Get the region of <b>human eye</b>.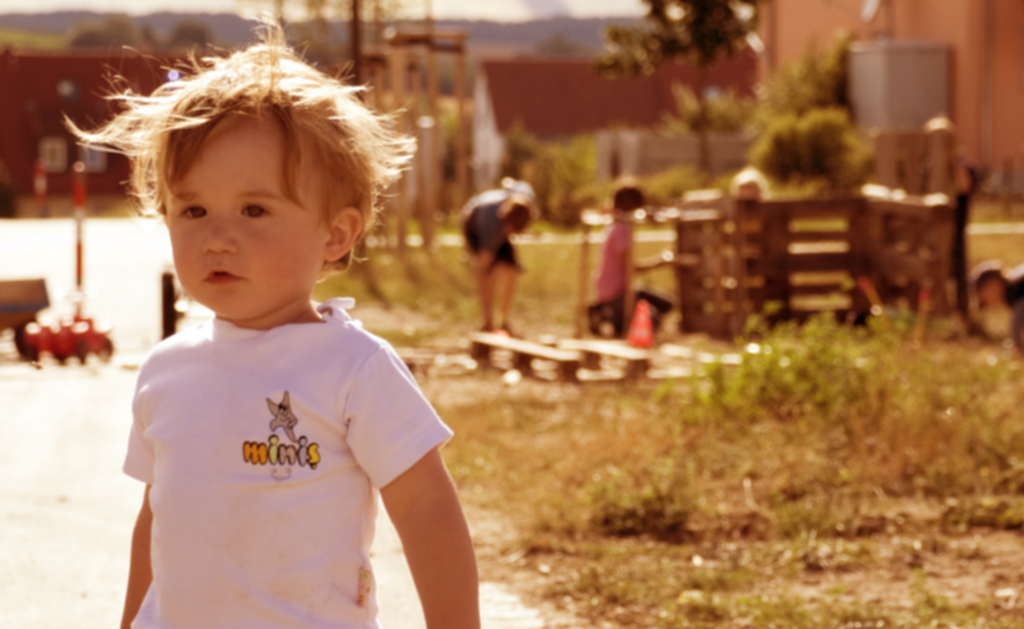
l=234, t=203, r=275, b=224.
